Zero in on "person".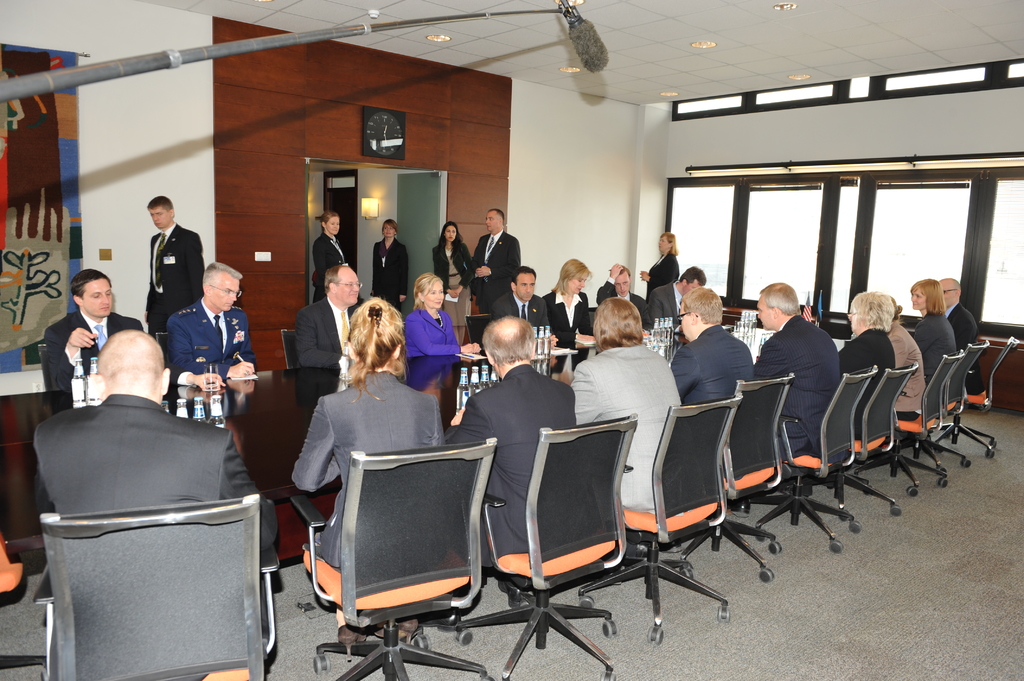
Zeroed in: 38:270:138:412.
